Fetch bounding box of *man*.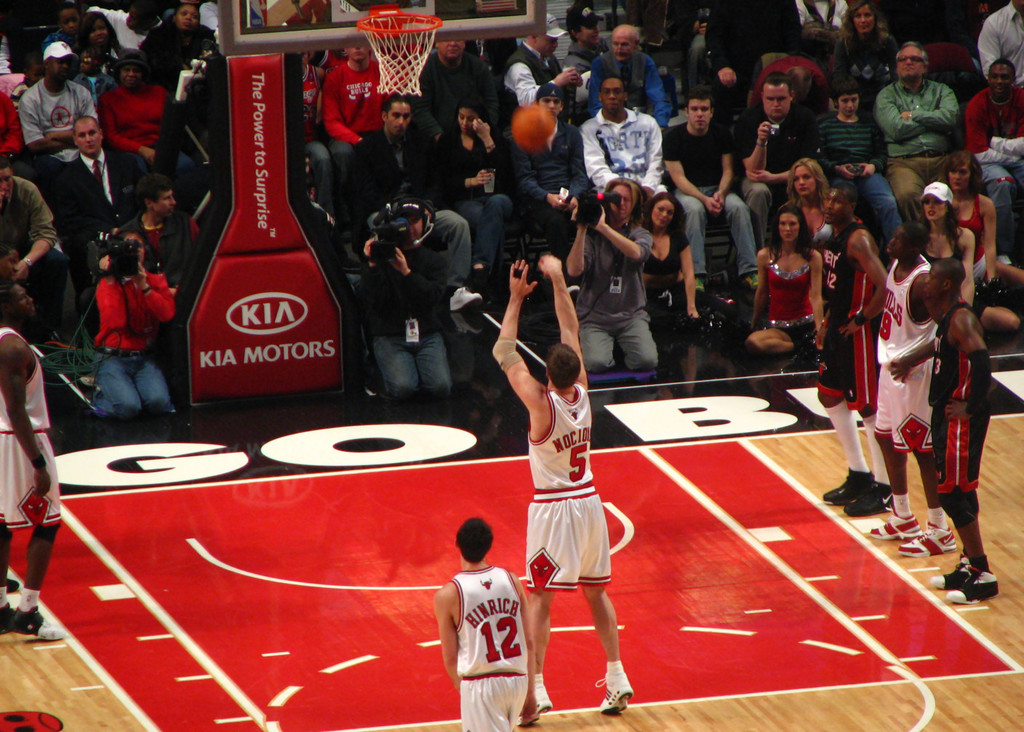
Bbox: {"x1": 504, "y1": 9, "x2": 575, "y2": 130}.
